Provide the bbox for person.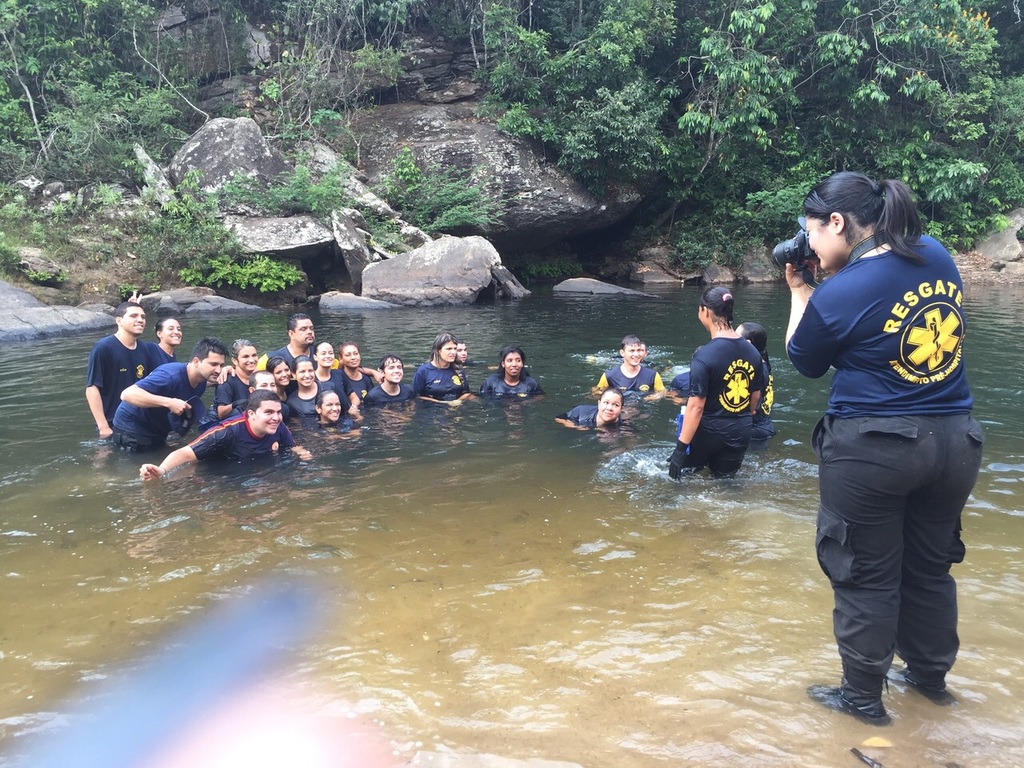
<region>559, 390, 621, 426</region>.
